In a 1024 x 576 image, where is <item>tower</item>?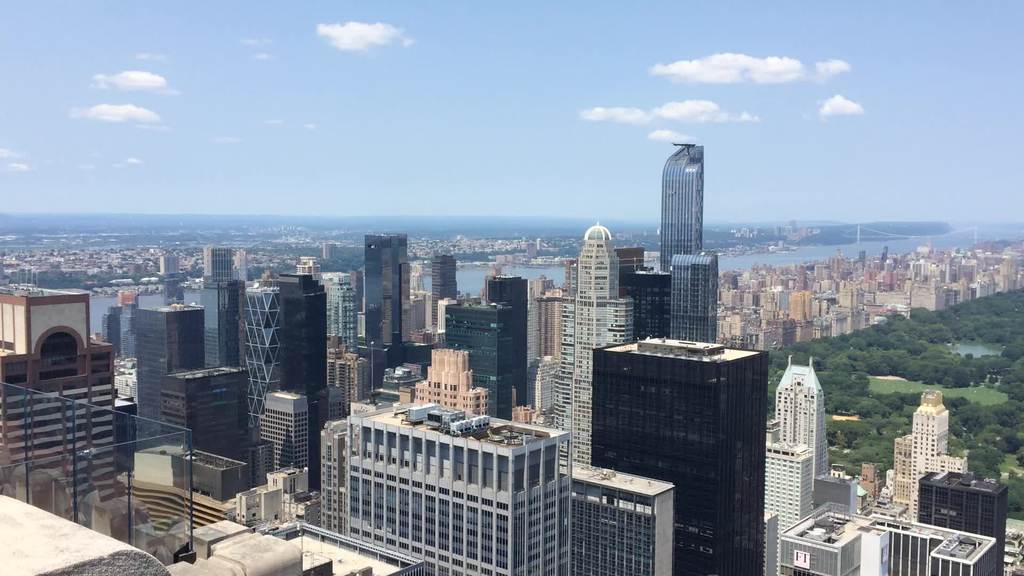
{"left": 566, "top": 460, "right": 676, "bottom": 575}.
